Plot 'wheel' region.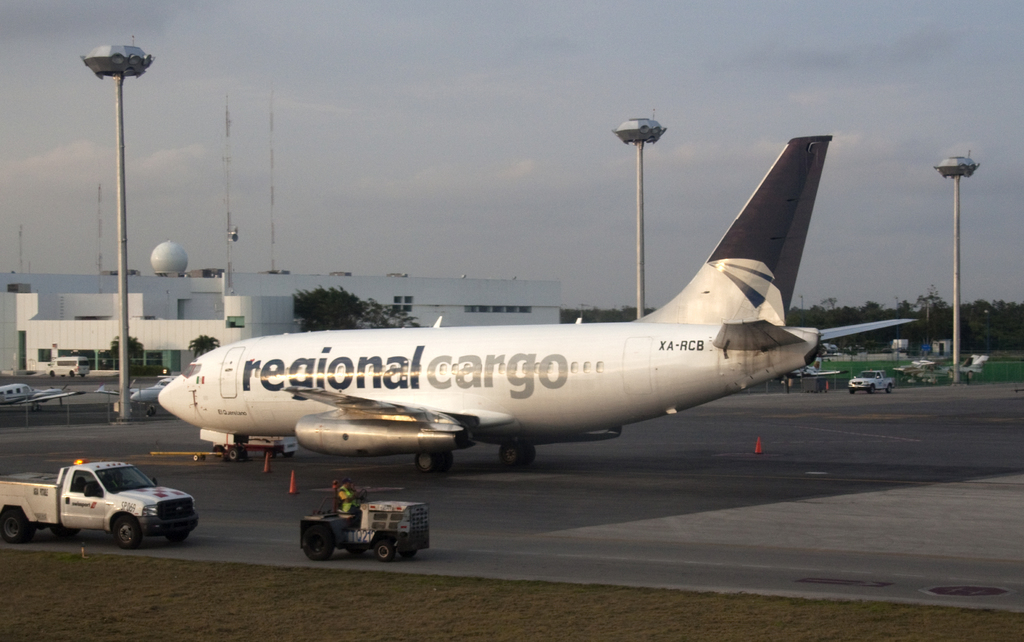
Plotted at {"left": 884, "top": 384, "right": 893, "bottom": 394}.
